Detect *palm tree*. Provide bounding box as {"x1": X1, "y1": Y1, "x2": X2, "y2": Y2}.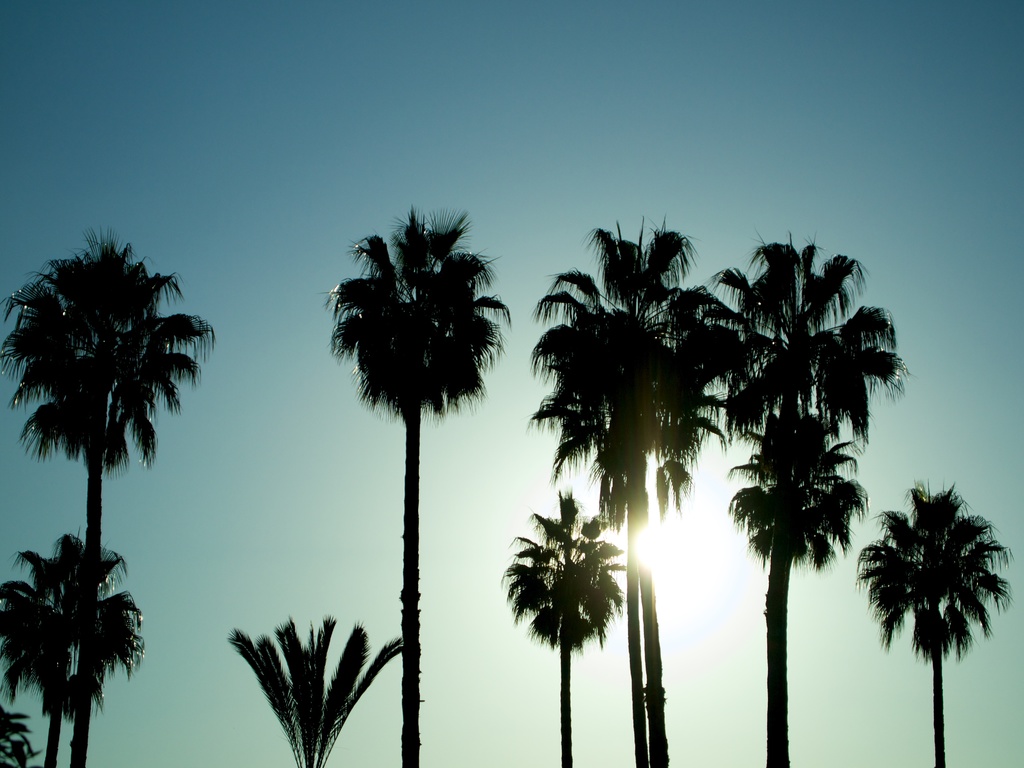
{"x1": 719, "y1": 404, "x2": 868, "y2": 767}.
